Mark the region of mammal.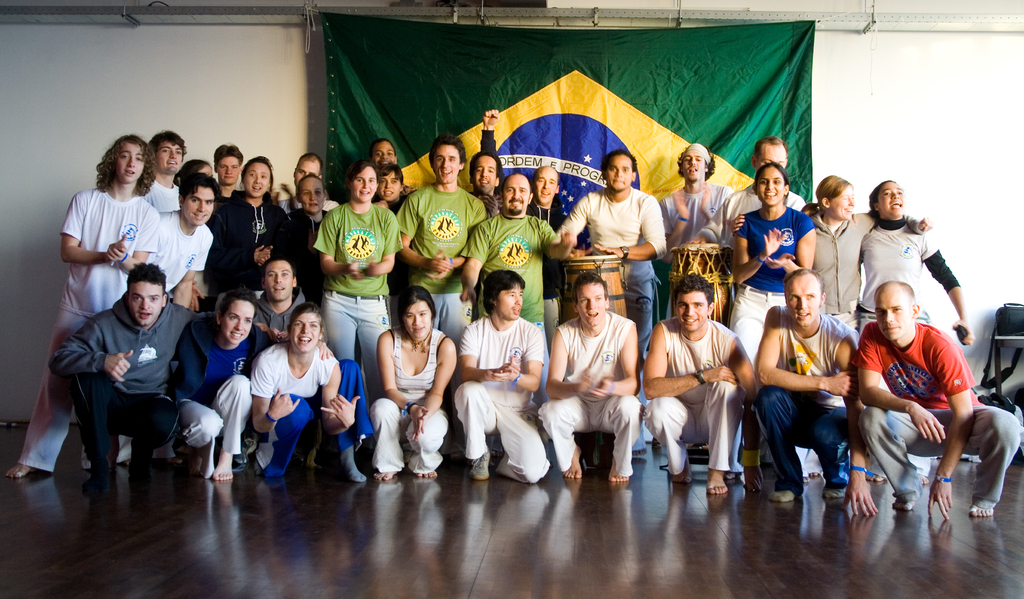
Region: <bbox>244, 306, 375, 473</bbox>.
